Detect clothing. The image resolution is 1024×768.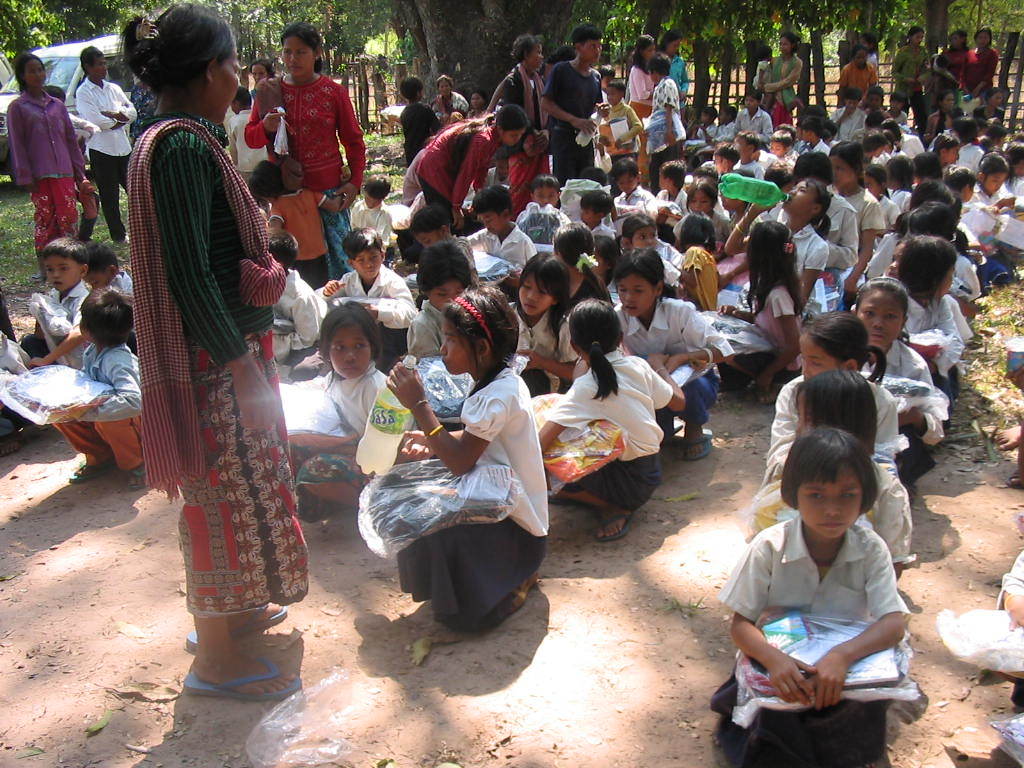
<region>292, 366, 392, 492</region>.
